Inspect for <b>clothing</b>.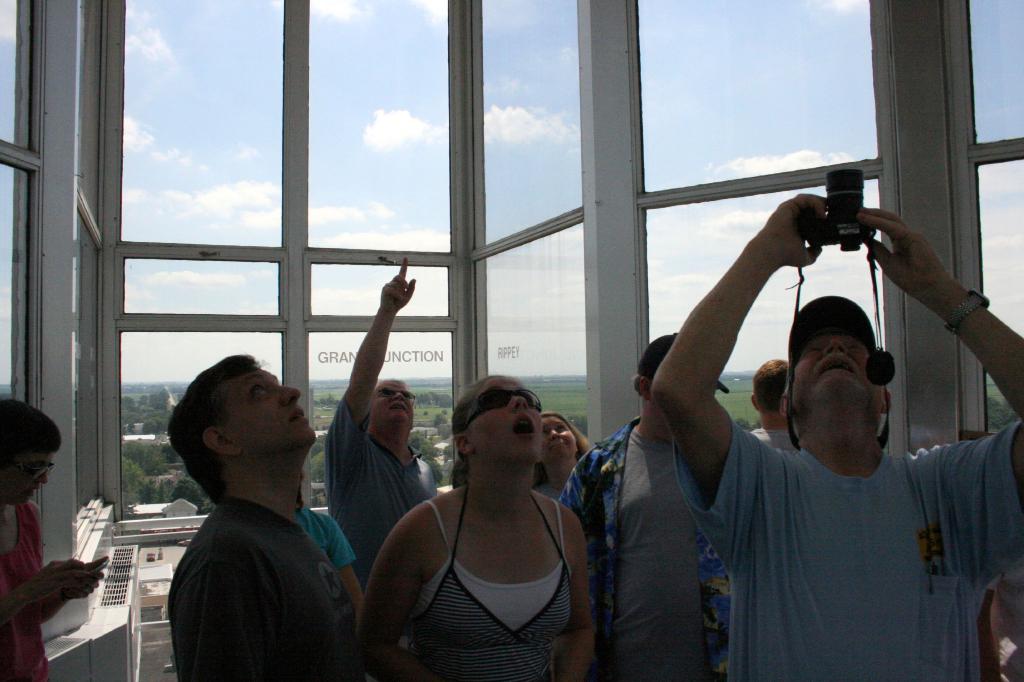
Inspection: <region>561, 418, 731, 681</region>.
